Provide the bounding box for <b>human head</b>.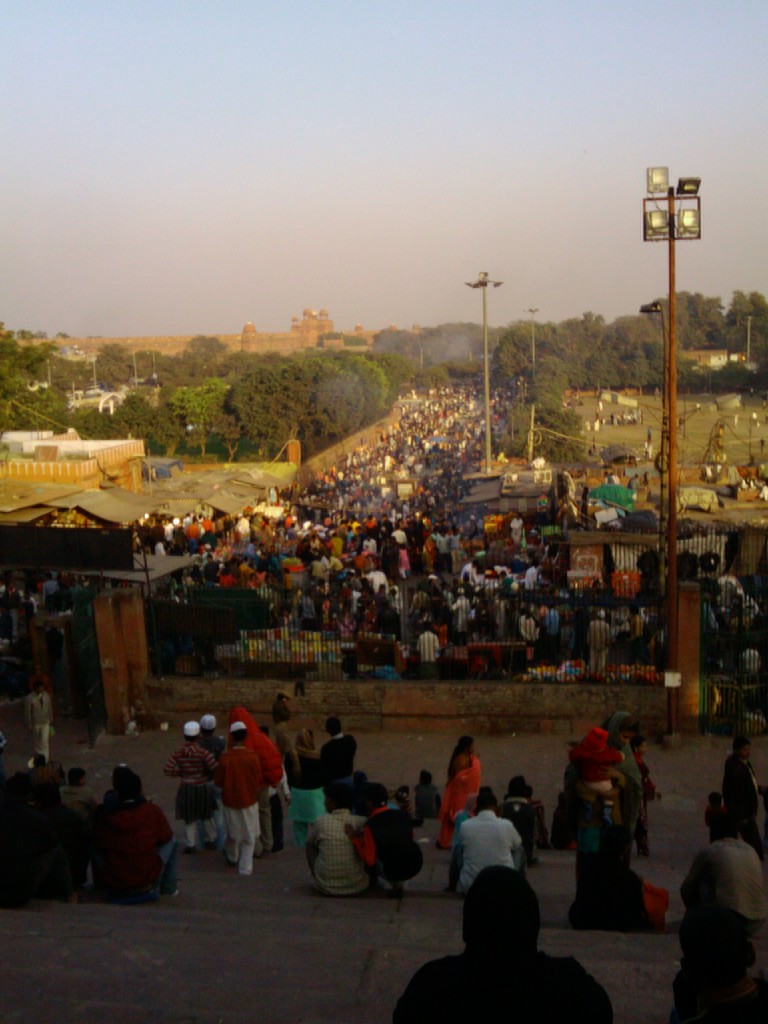
(107, 762, 130, 787).
